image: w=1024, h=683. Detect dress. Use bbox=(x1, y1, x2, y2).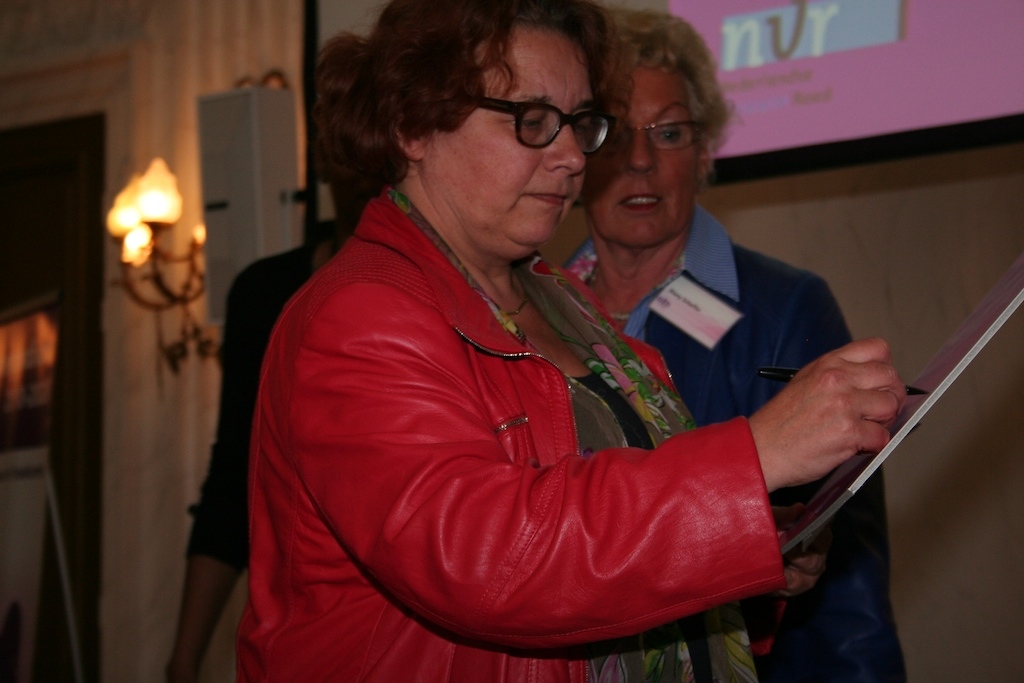
bbox=(558, 196, 910, 682).
